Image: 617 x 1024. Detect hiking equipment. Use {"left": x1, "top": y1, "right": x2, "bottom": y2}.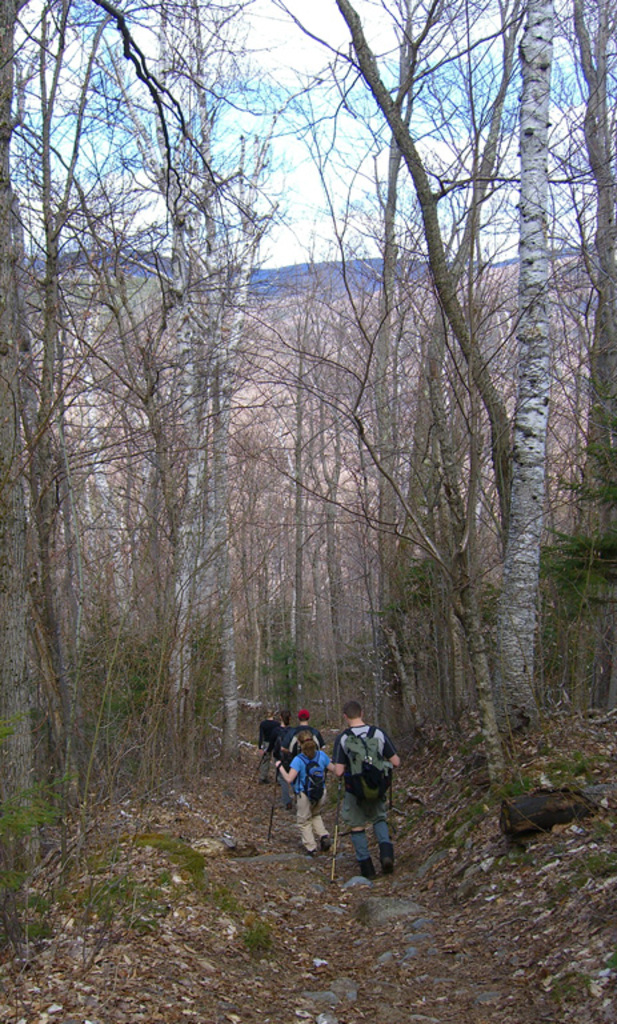
{"left": 267, "top": 747, "right": 291, "bottom": 853}.
